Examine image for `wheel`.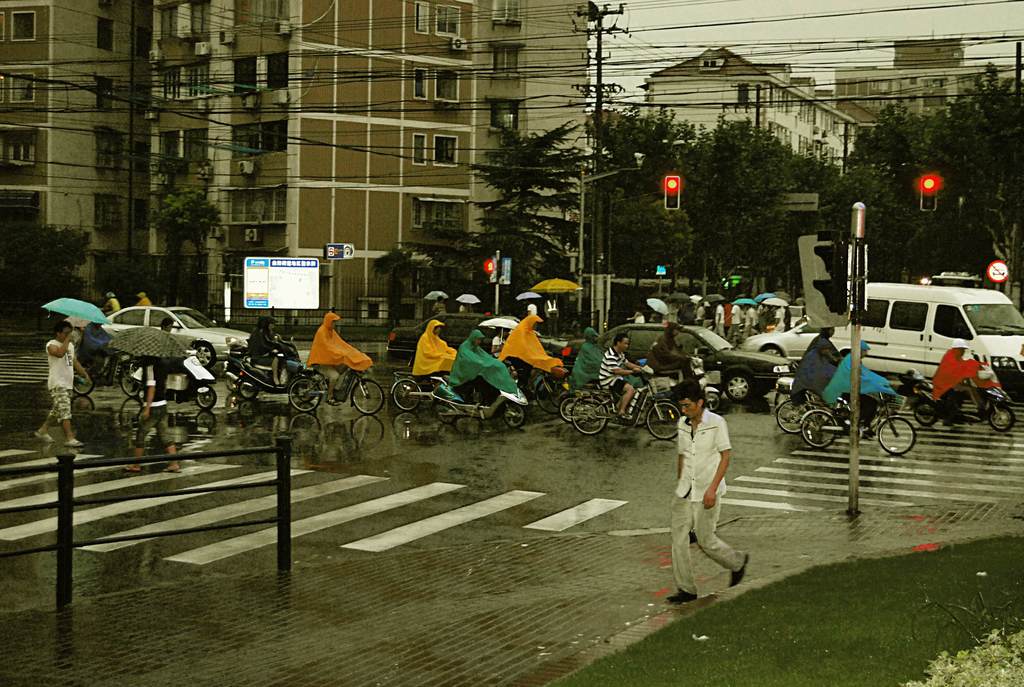
Examination result: [988,402,1017,431].
